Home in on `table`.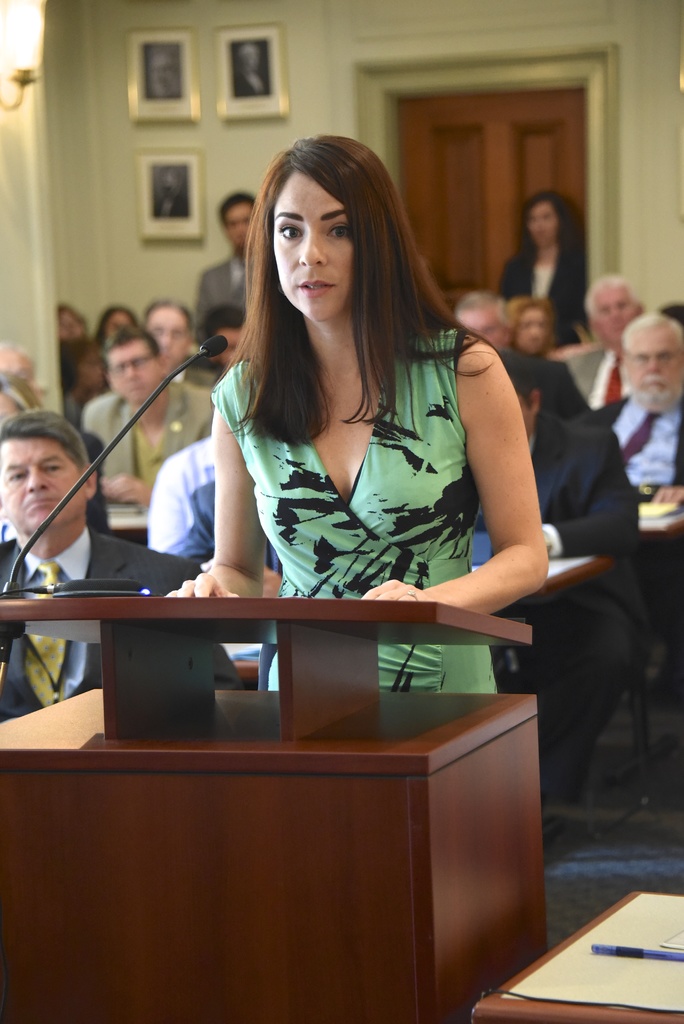
Homed in at 476:884:683:1023.
